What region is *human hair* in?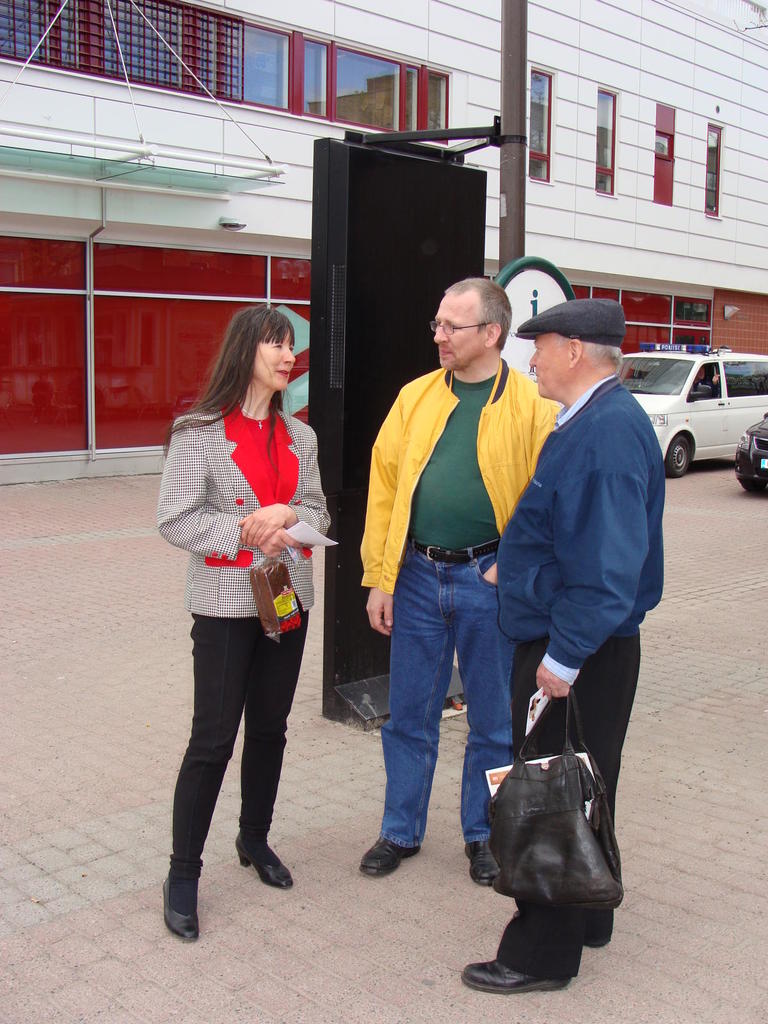
584 339 623 374.
